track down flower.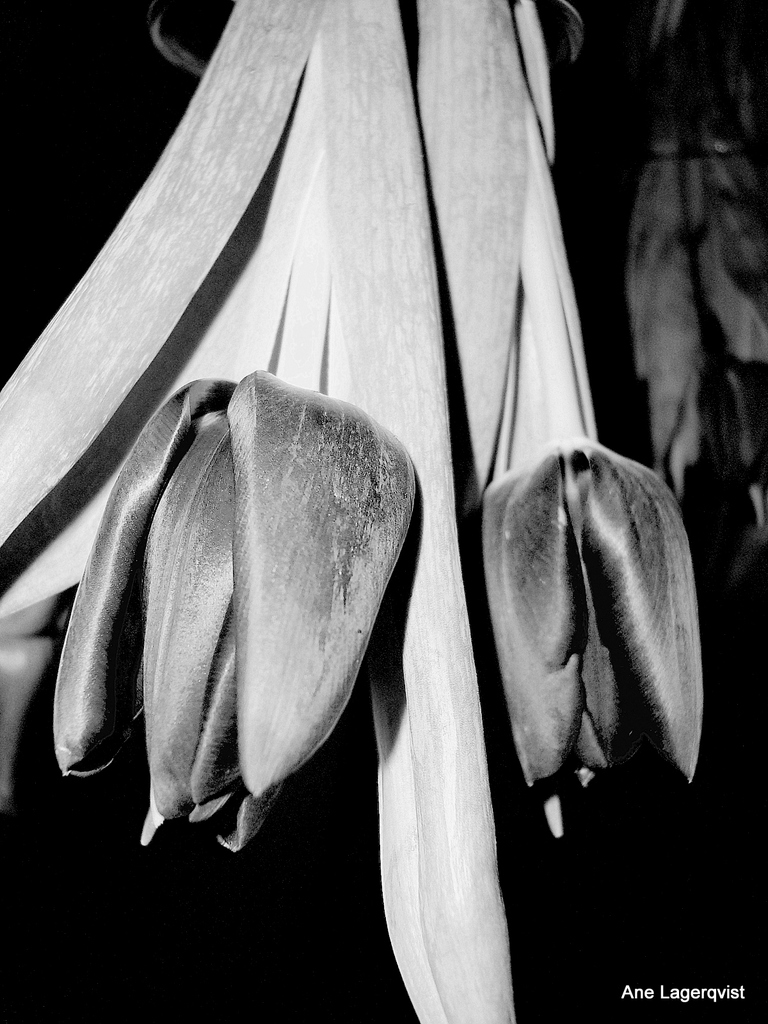
Tracked to l=74, t=389, r=425, b=829.
